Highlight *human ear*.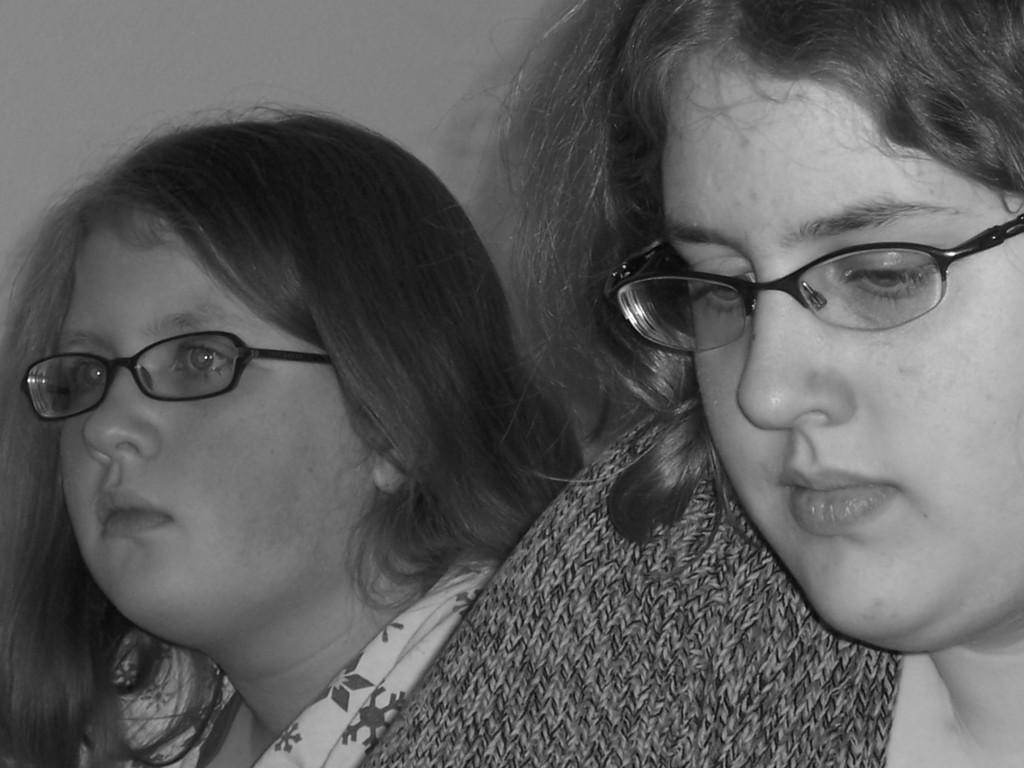
Highlighted region: 372 433 412 497.
